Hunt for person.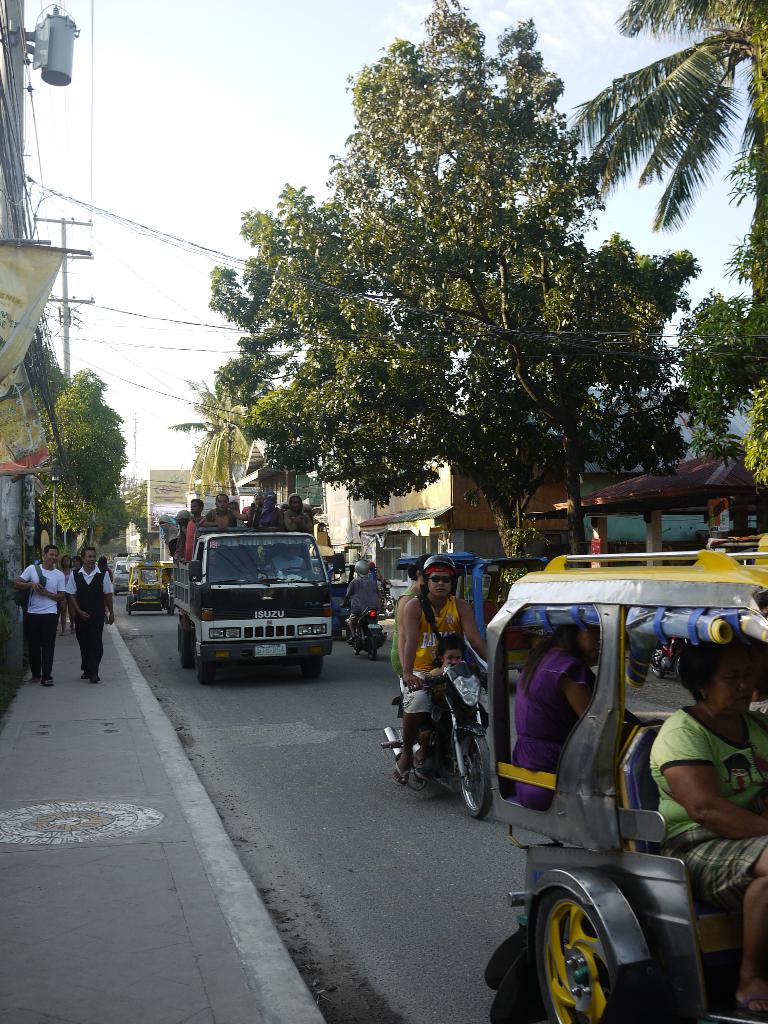
Hunted down at l=339, t=561, r=384, b=643.
